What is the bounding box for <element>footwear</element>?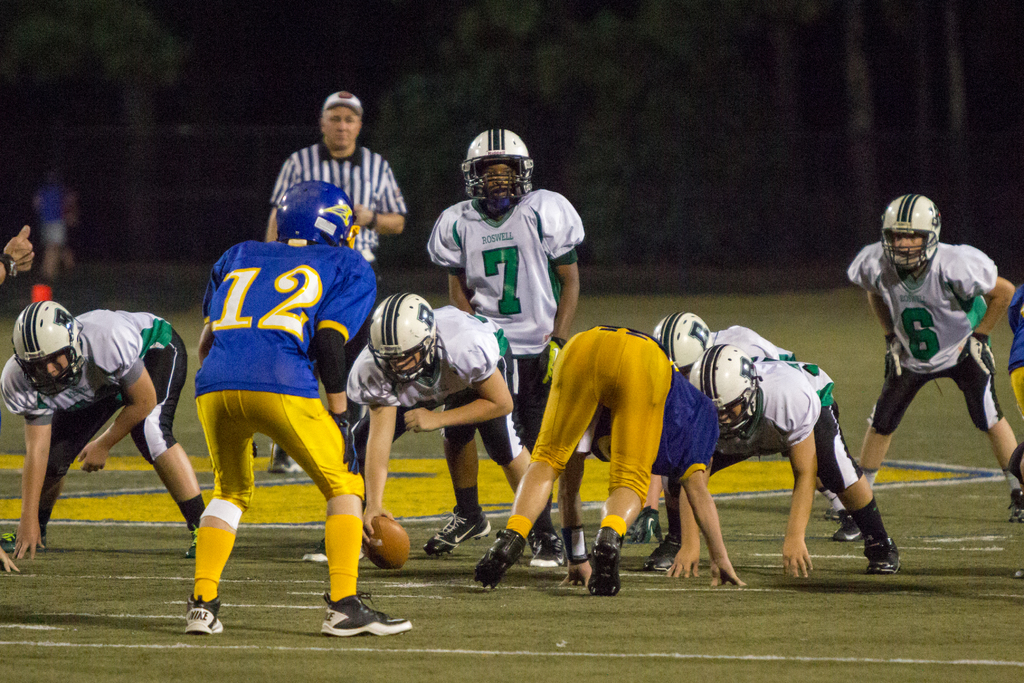
421/509/492/555.
